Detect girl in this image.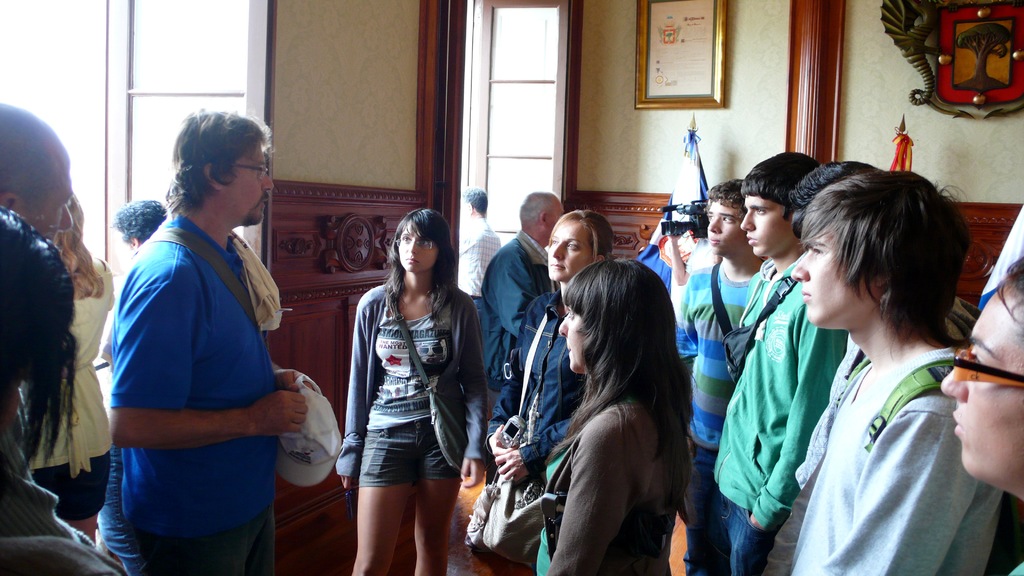
Detection: 924 252 1023 575.
